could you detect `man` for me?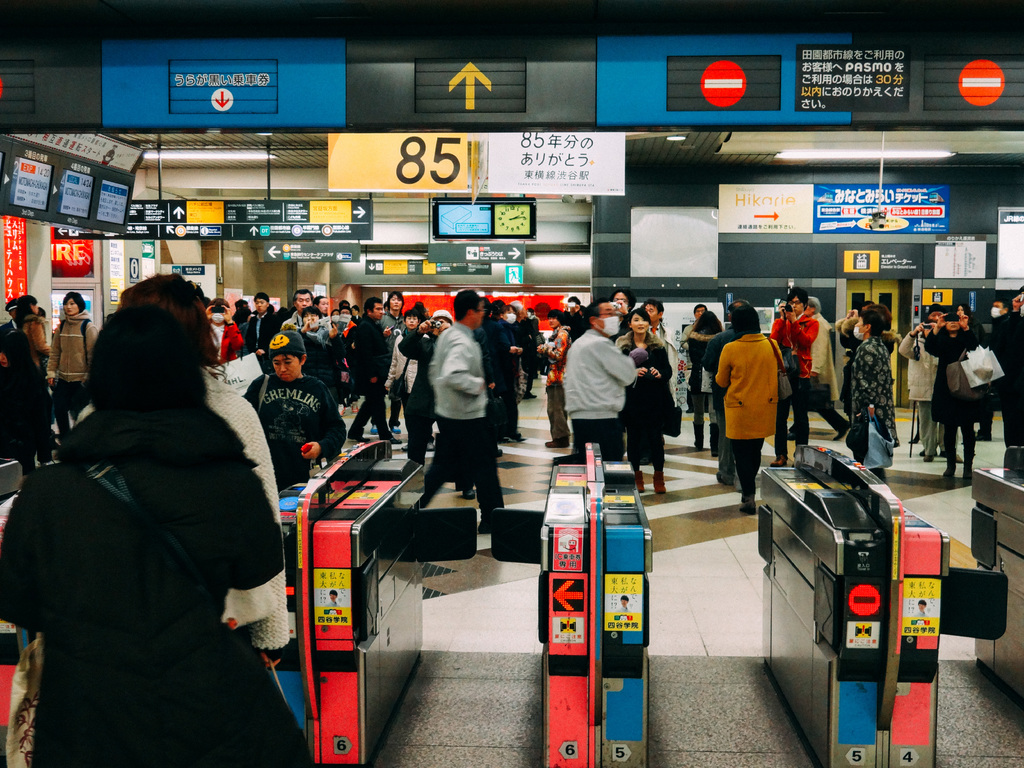
Detection result: 553/297/634/466.
